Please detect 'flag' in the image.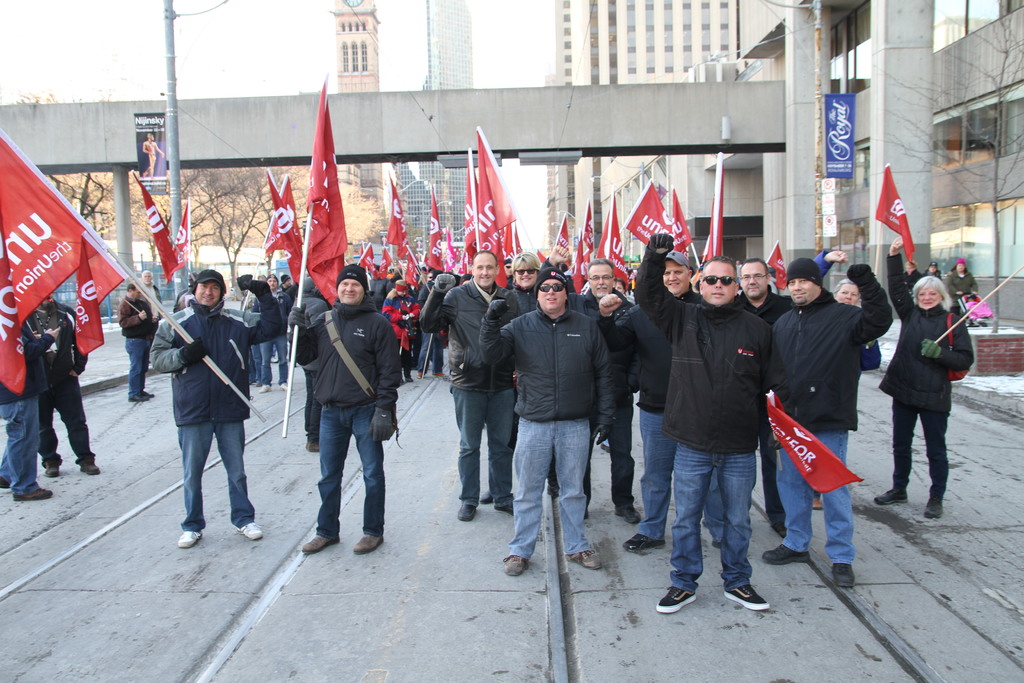
268:174:307:285.
